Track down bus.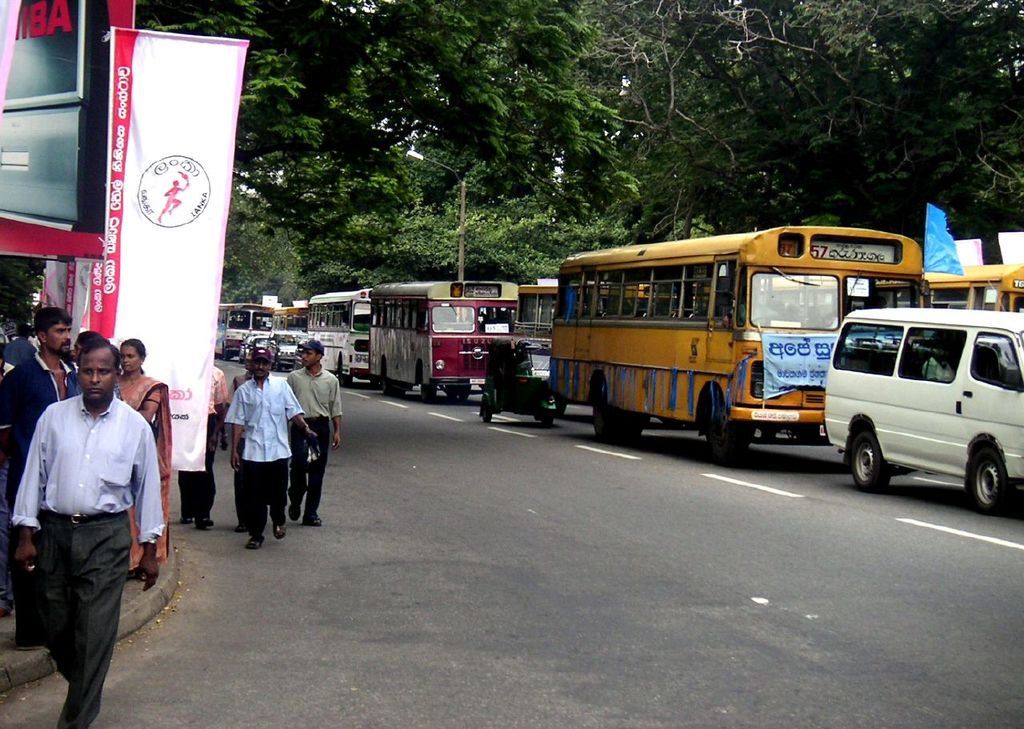
Tracked to 267,302,308,369.
